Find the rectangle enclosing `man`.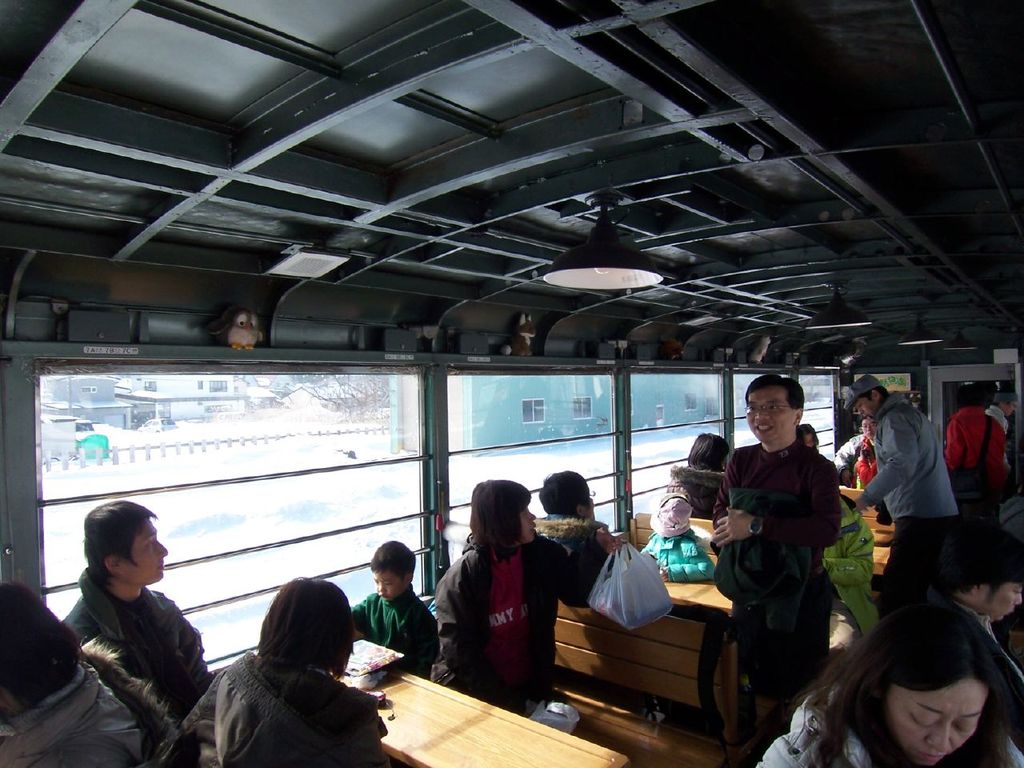
Rect(851, 376, 959, 614).
